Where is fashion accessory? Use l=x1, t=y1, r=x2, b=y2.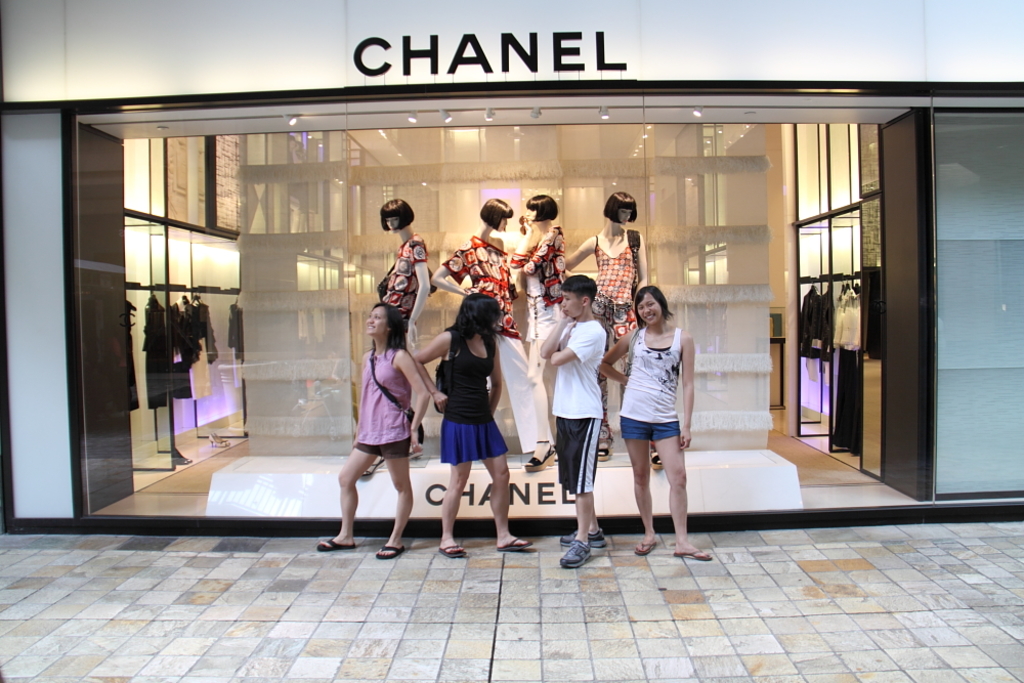
l=649, t=446, r=664, b=471.
